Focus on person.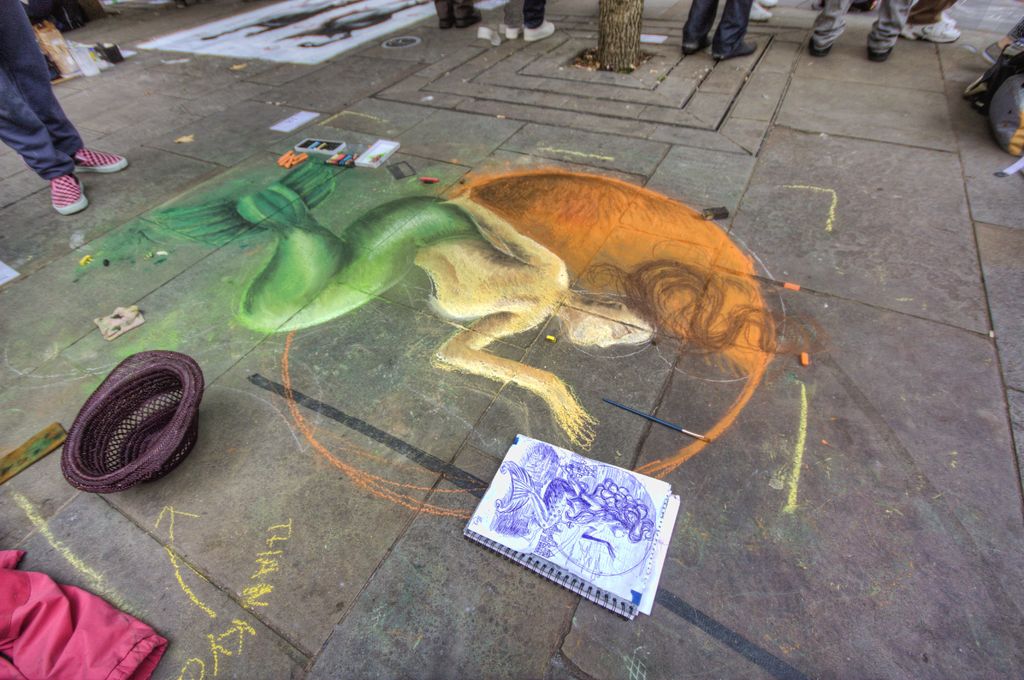
Focused at (left=173, top=129, right=778, bottom=520).
